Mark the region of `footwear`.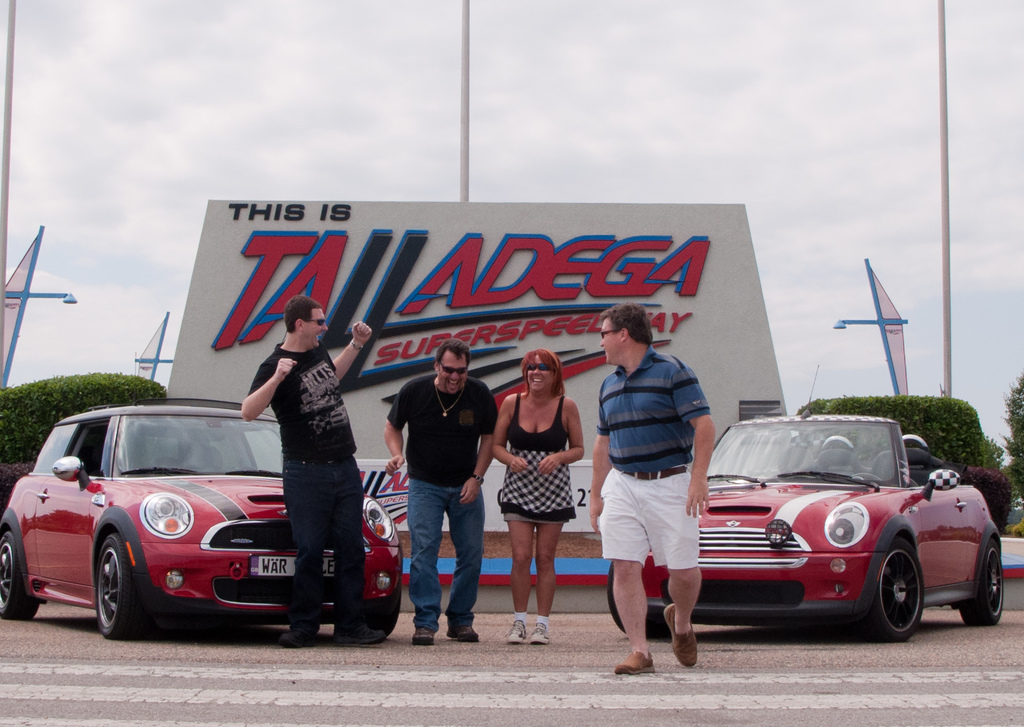
Region: <region>532, 618, 554, 648</region>.
